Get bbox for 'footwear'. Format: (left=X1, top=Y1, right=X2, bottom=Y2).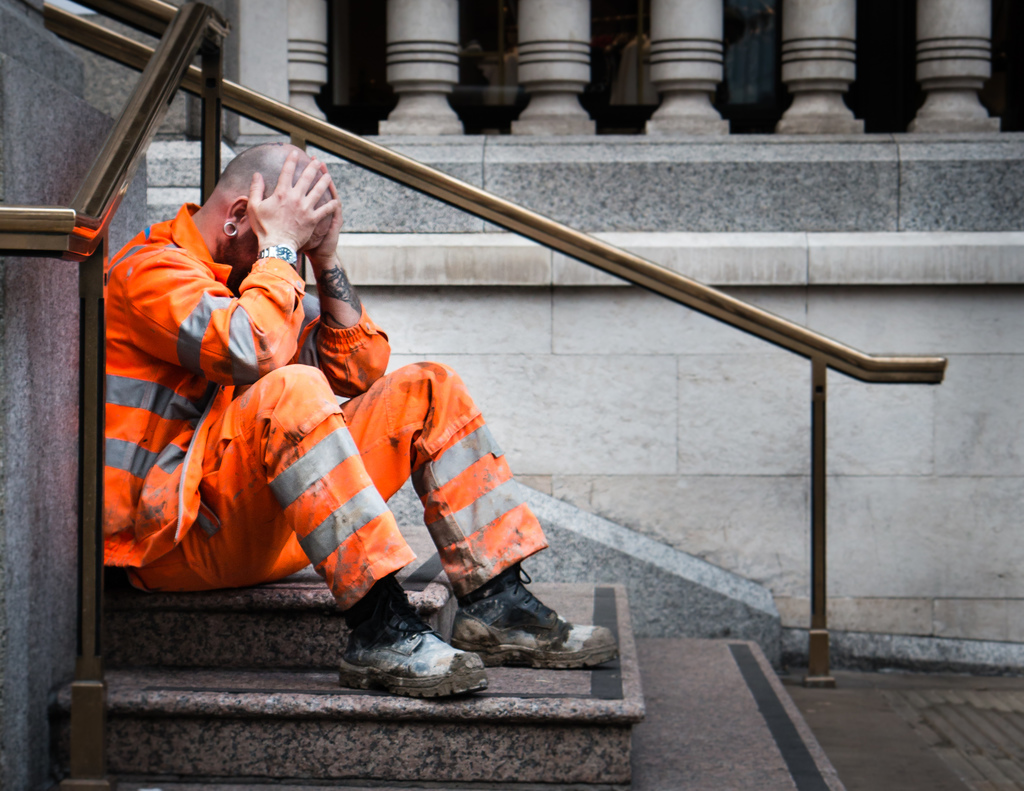
(left=459, top=577, right=630, bottom=668).
